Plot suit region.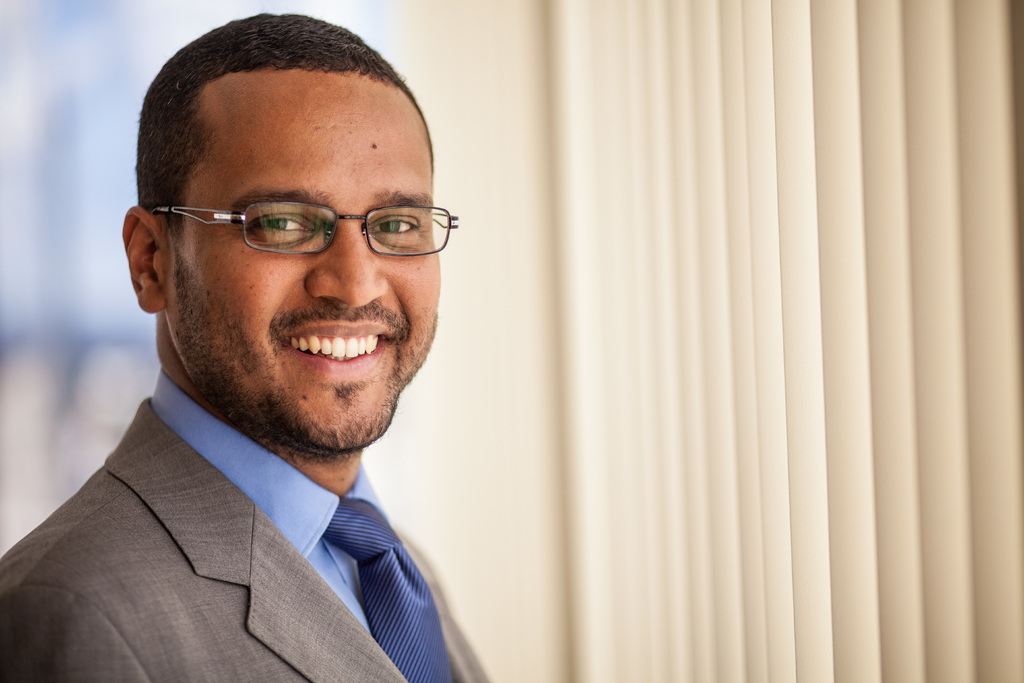
Plotted at <bbox>0, 393, 494, 682</bbox>.
